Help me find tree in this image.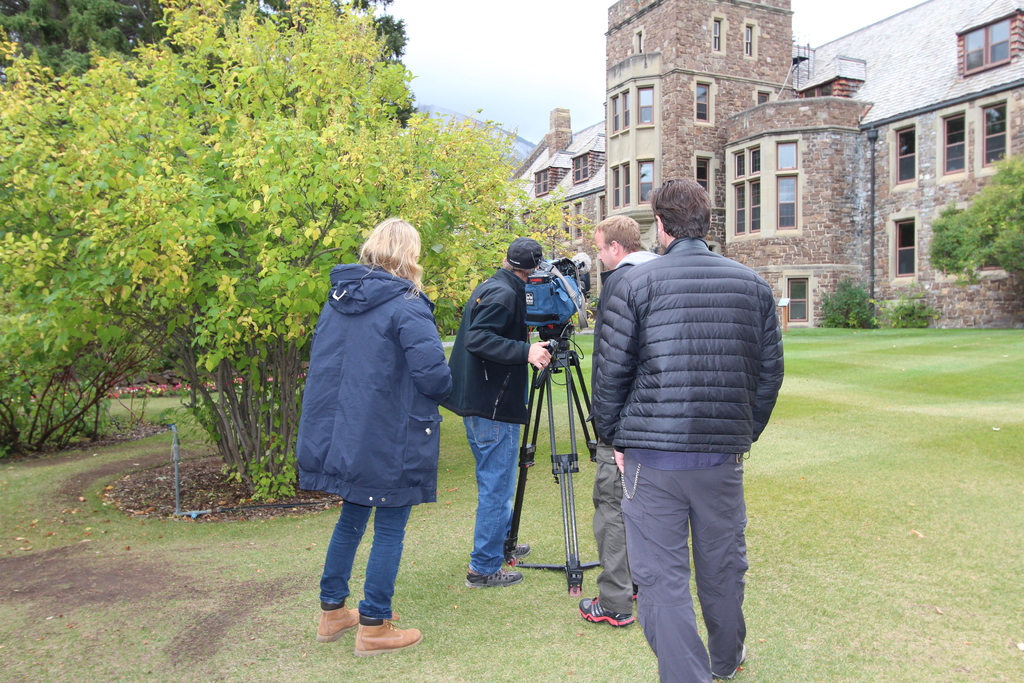
Found it: (x1=926, y1=147, x2=1023, y2=281).
